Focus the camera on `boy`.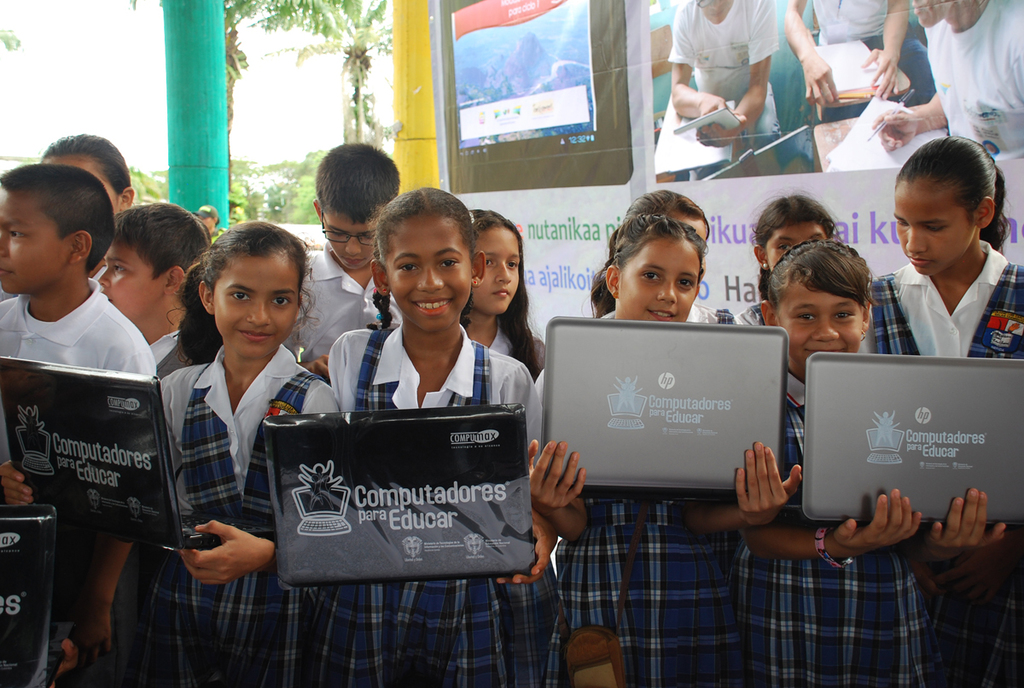
Focus region: <region>102, 202, 212, 378</region>.
